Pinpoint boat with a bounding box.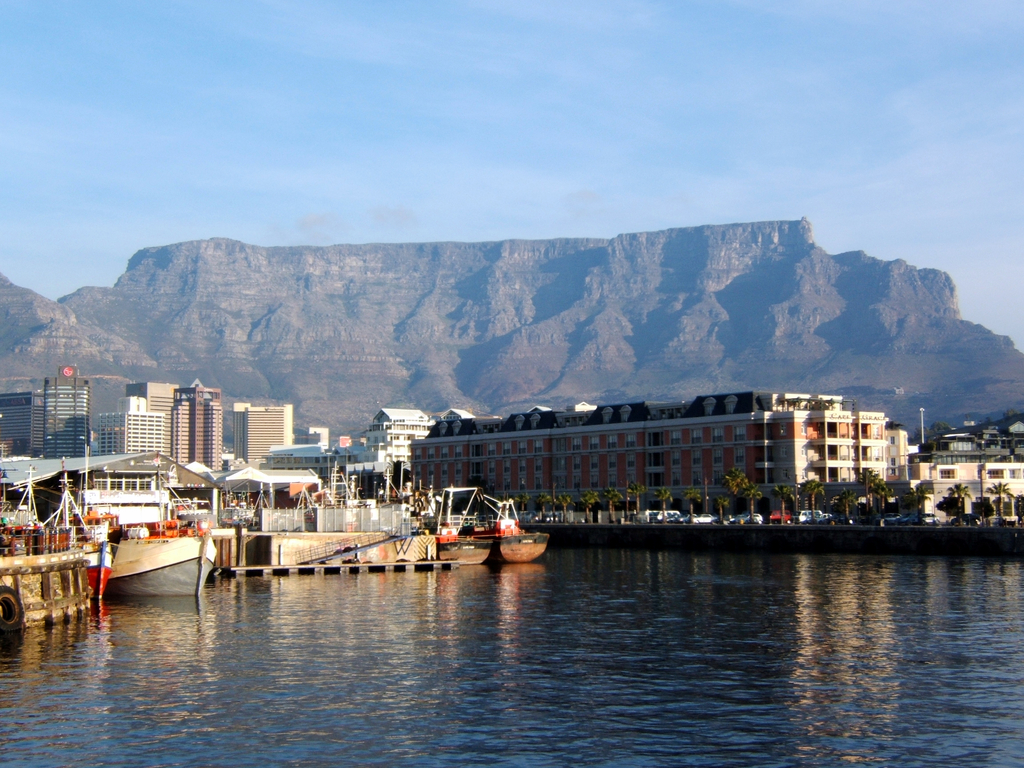
[40, 462, 124, 607].
